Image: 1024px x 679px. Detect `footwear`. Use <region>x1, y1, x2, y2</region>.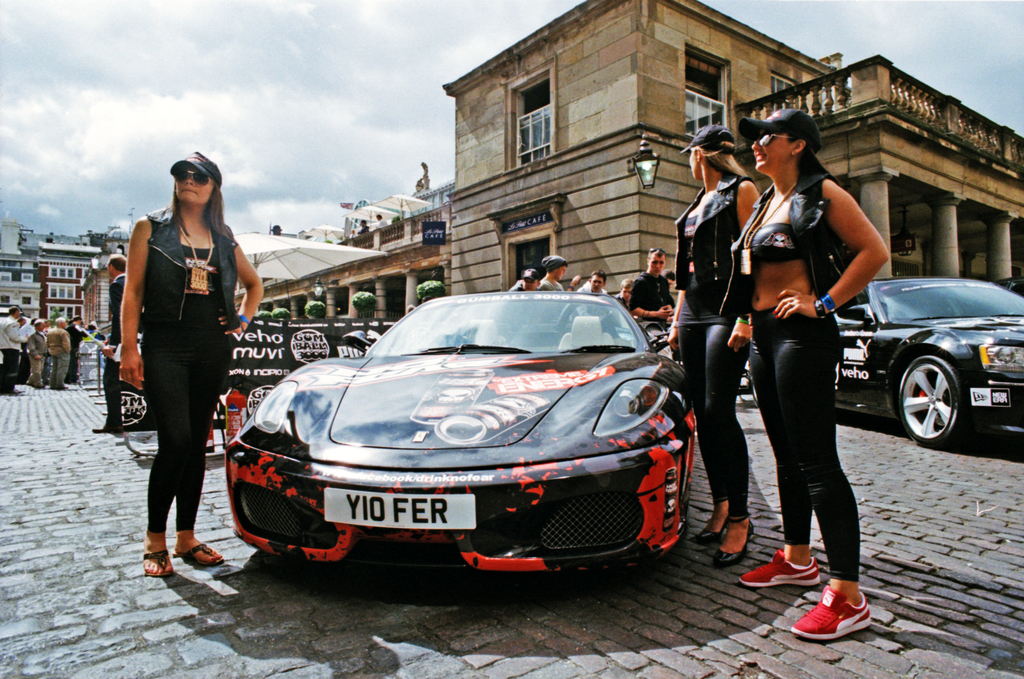
<region>90, 426, 104, 435</region>.
